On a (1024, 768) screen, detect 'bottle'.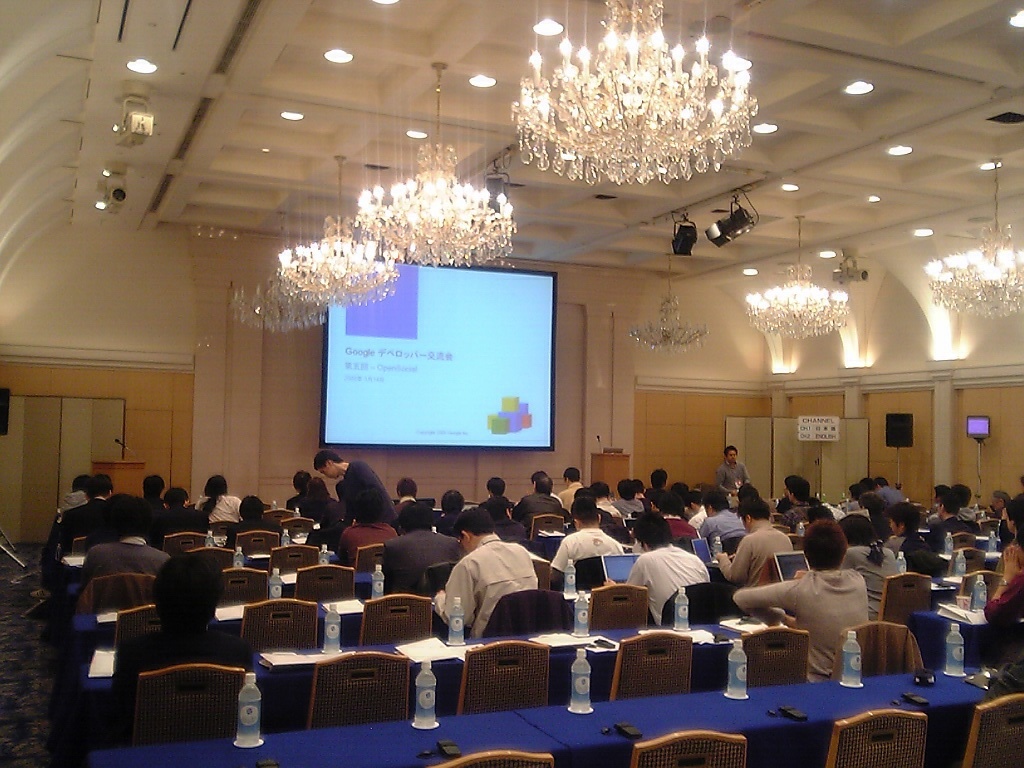
crop(939, 627, 973, 680).
